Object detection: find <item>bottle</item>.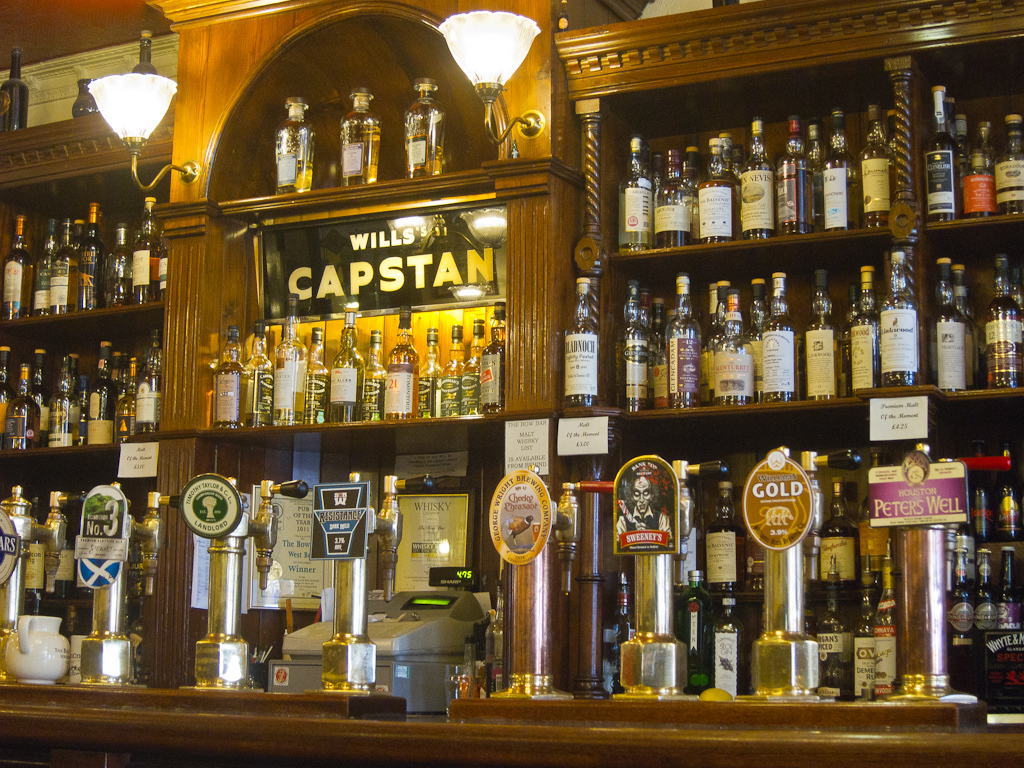
(86,341,148,445).
